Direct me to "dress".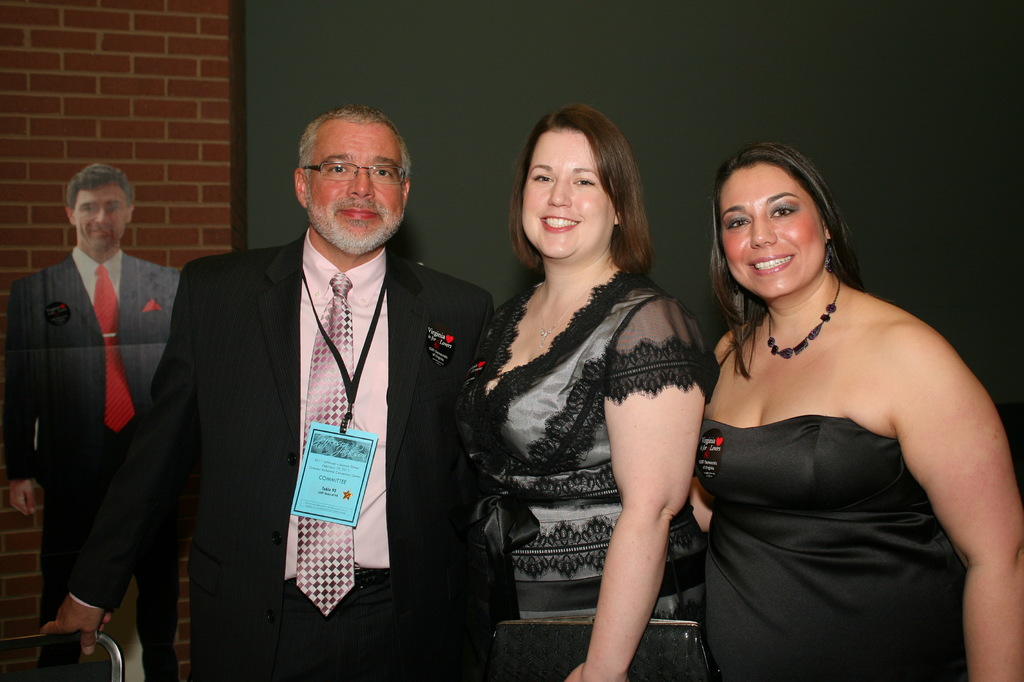
Direction: rect(701, 410, 968, 681).
